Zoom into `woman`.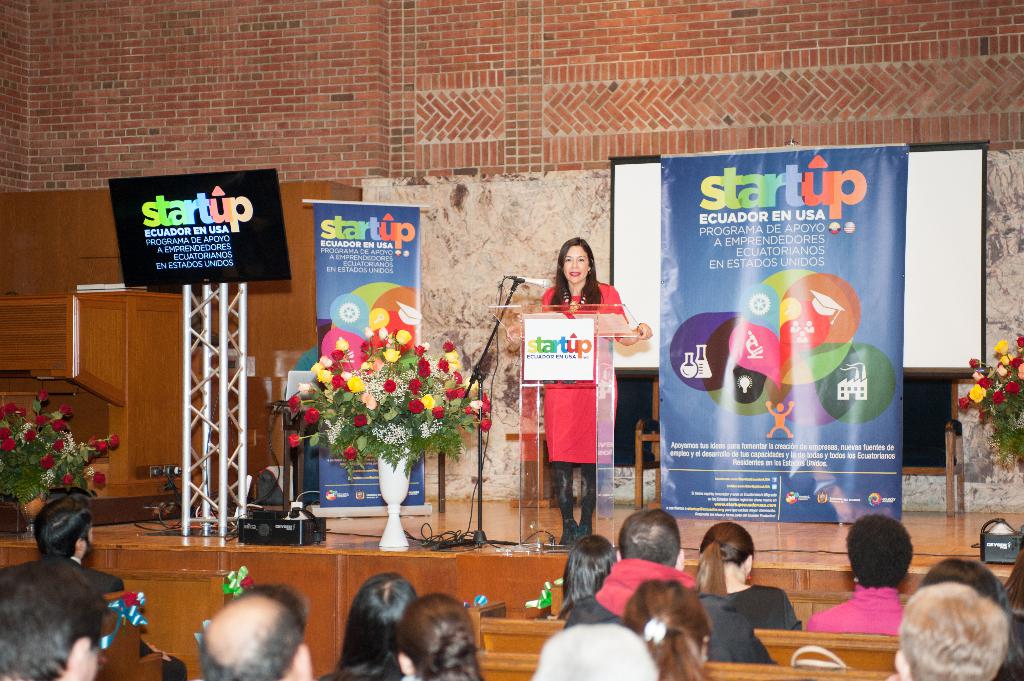
Zoom target: 540 234 653 547.
